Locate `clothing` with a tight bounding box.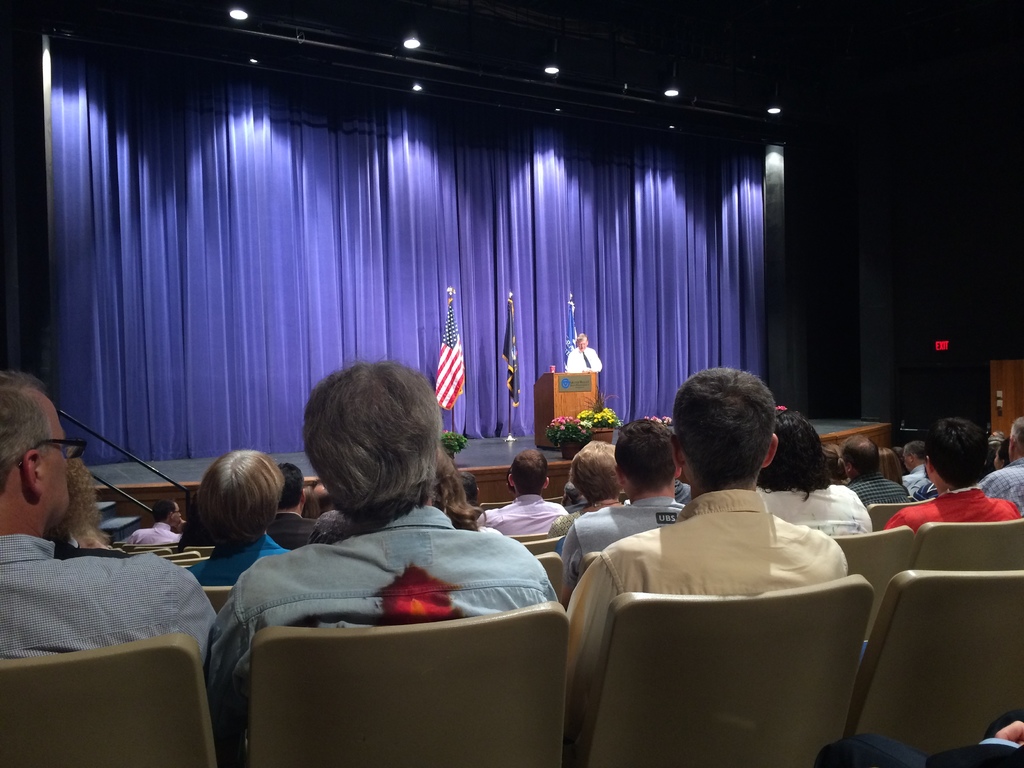
box(883, 476, 1018, 548).
